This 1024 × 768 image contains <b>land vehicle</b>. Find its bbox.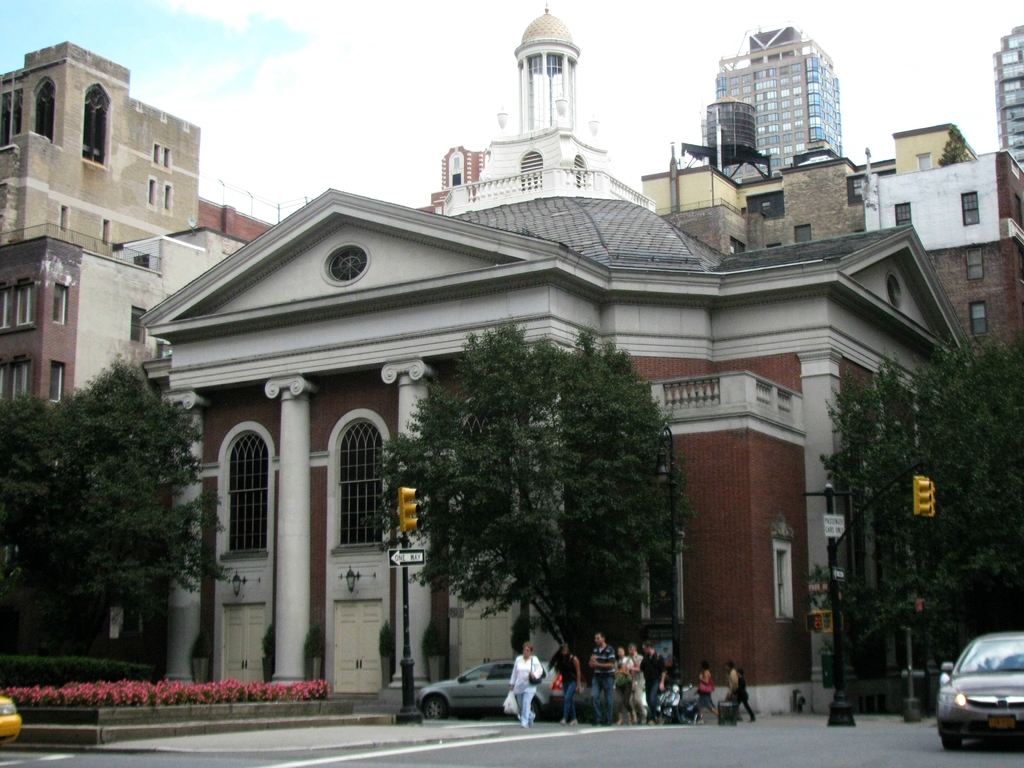
657/684/705/728.
